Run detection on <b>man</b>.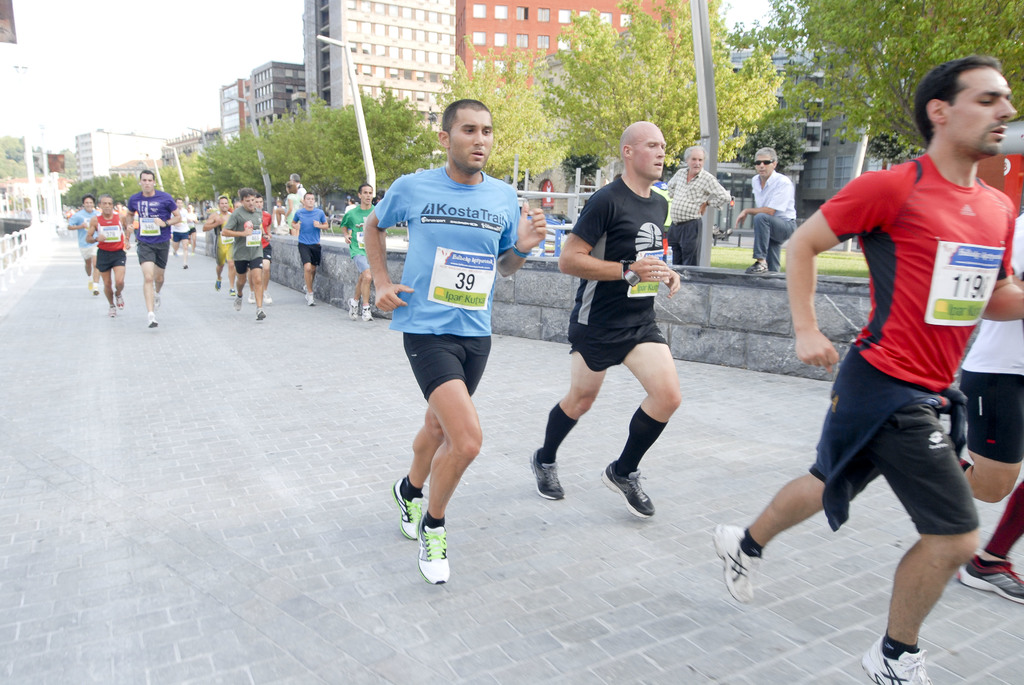
Result: crop(529, 120, 679, 518).
